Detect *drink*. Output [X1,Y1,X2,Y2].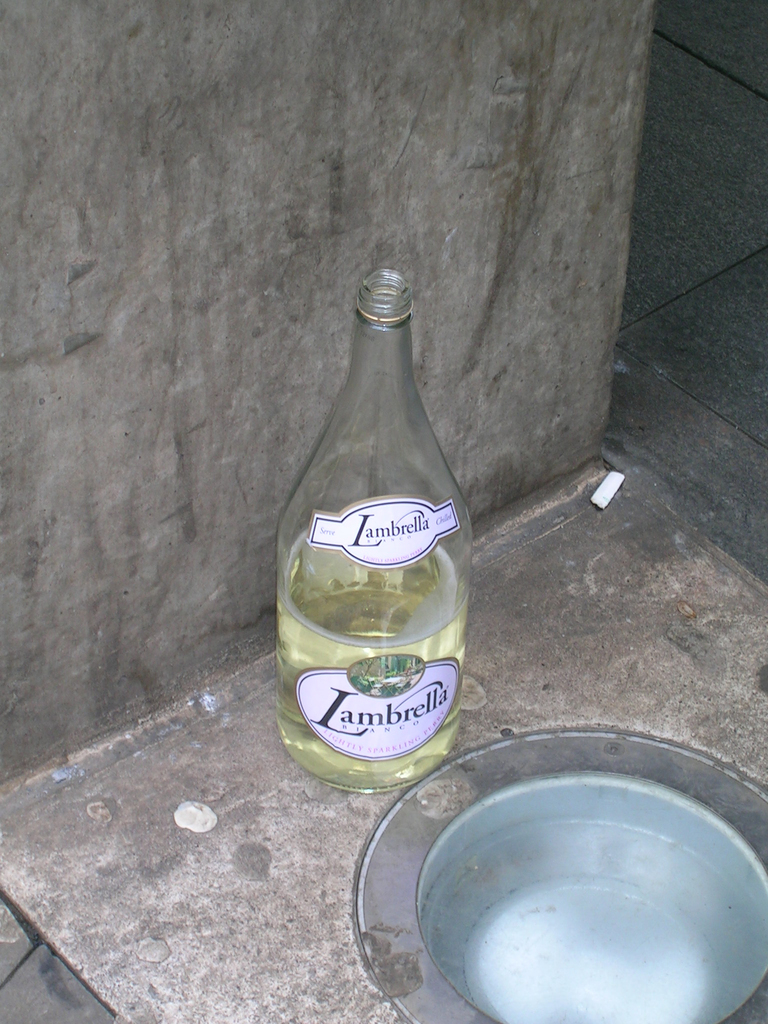
[272,536,468,792].
